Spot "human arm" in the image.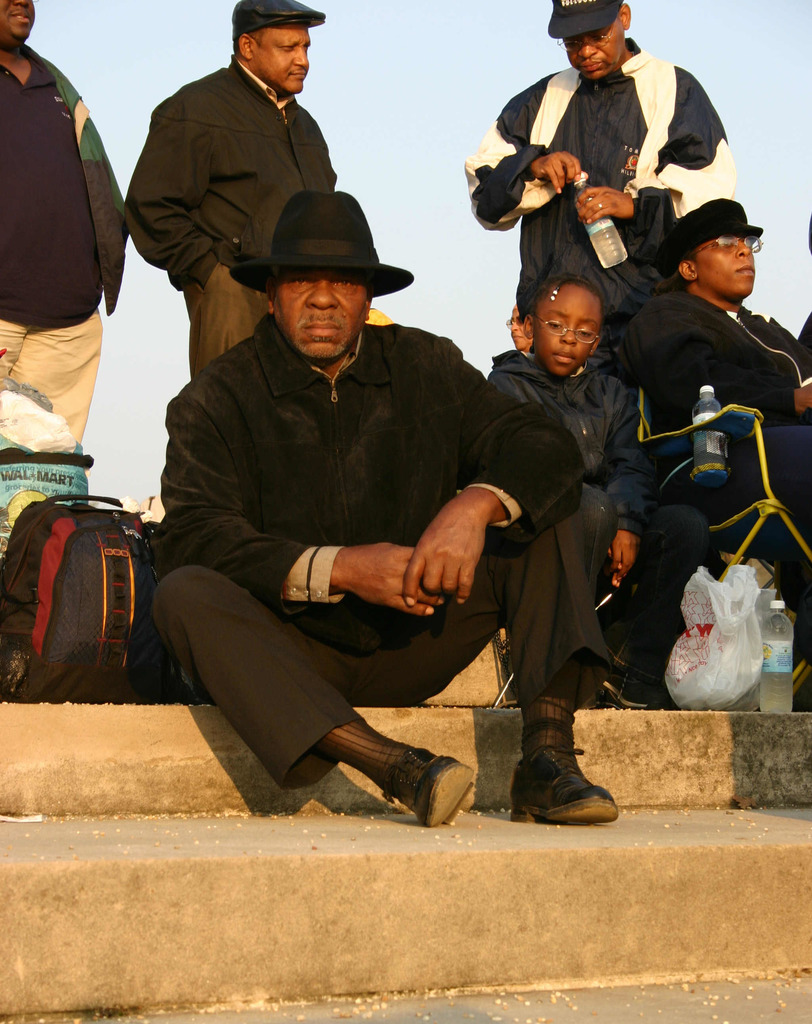
"human arm" found at crop(395, 331, 584, 609).
